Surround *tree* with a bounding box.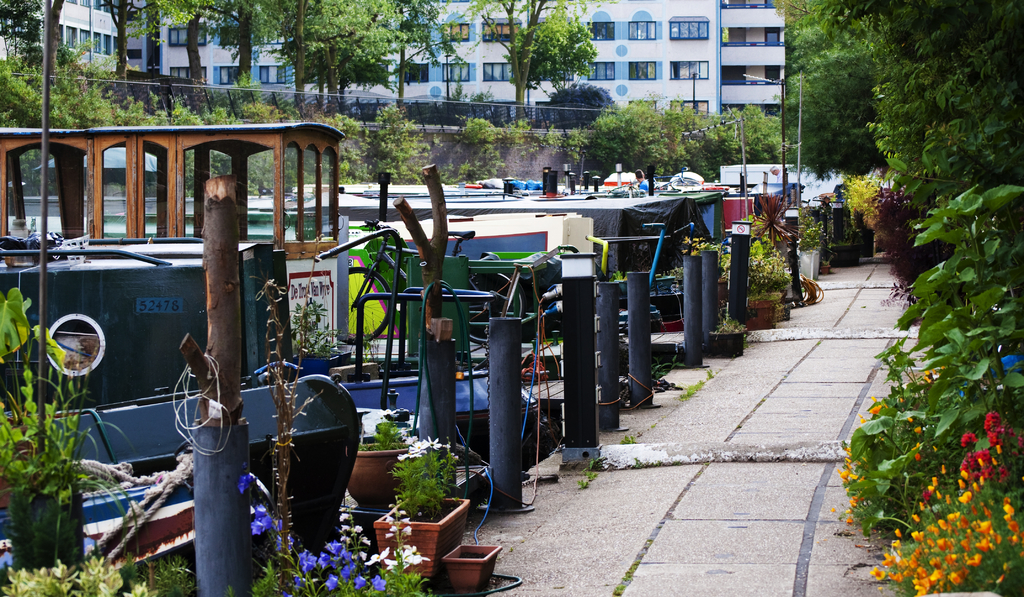
(x1=0, y1=0, x2=49, y2=72).
